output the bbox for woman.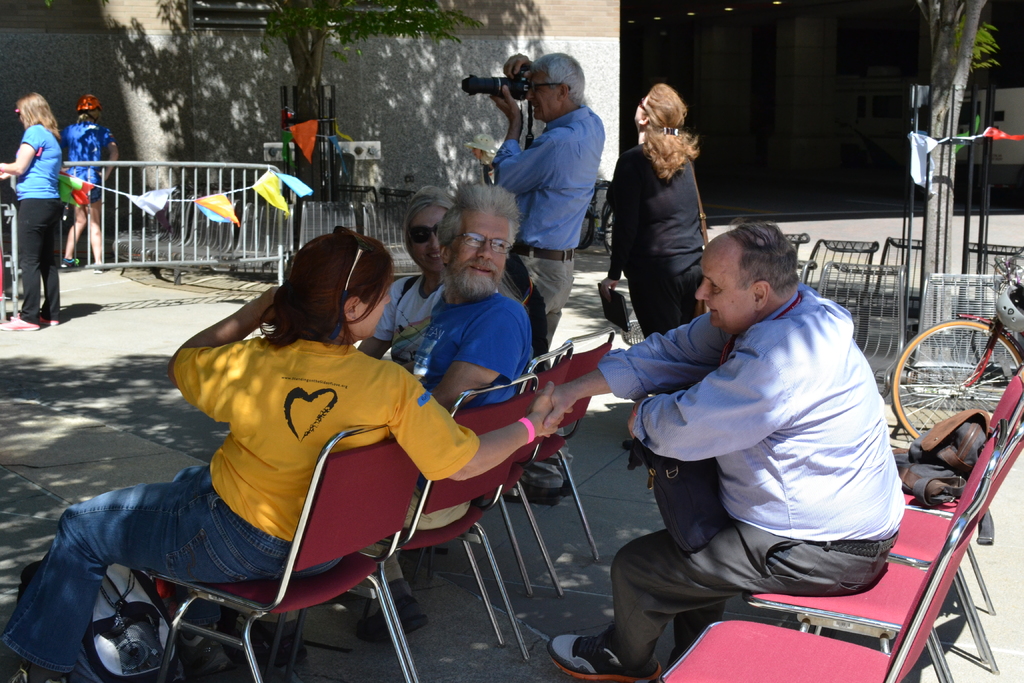
0:95:68:331.
